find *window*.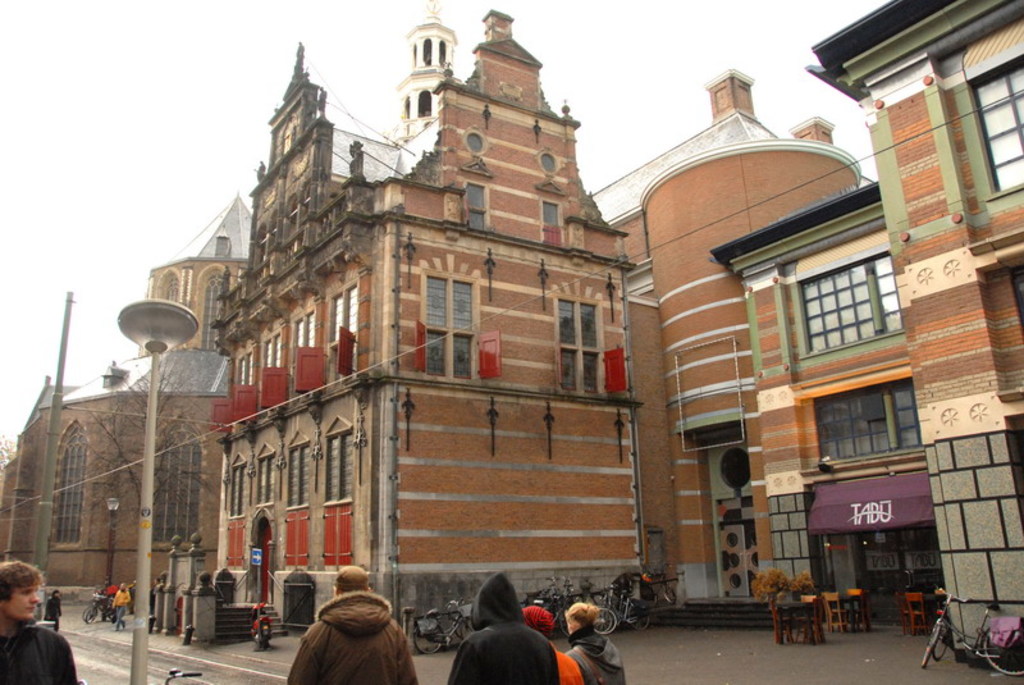
557 292 598 393.
